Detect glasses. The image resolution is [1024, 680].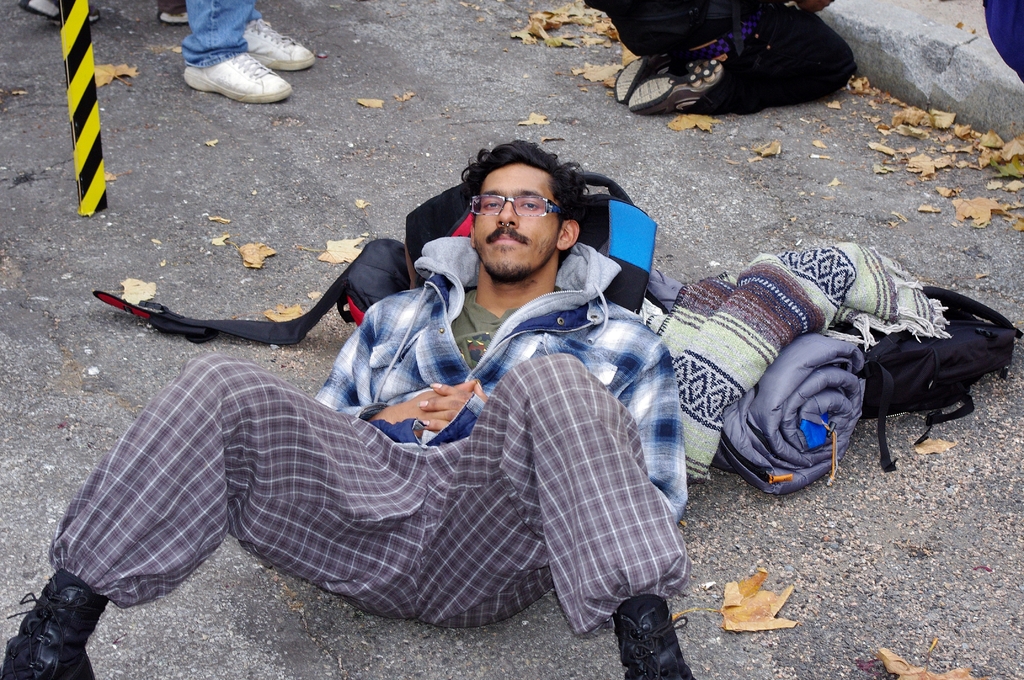
rect(470, 195, 561, 220).
